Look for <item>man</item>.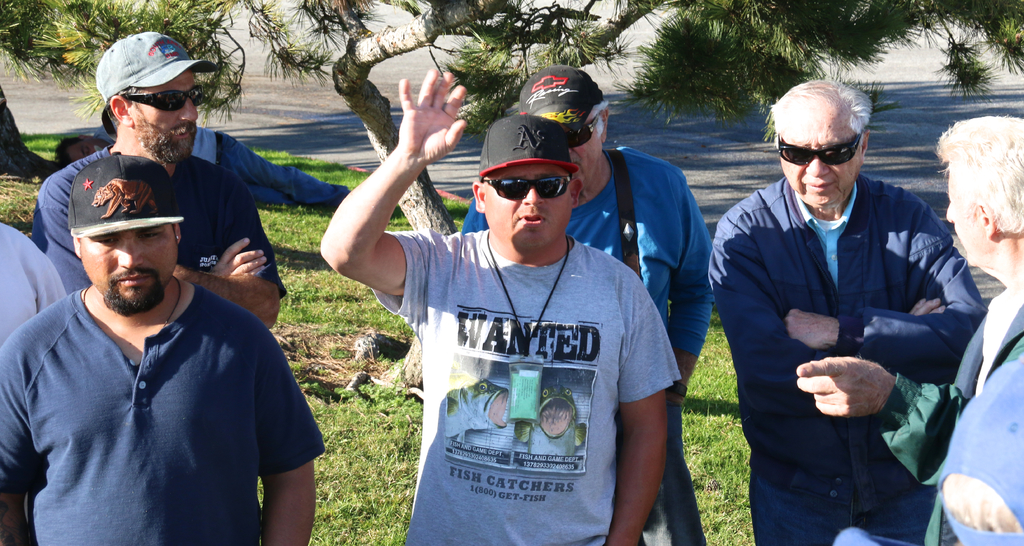
Found: rect(0, 221, 67, 349).
